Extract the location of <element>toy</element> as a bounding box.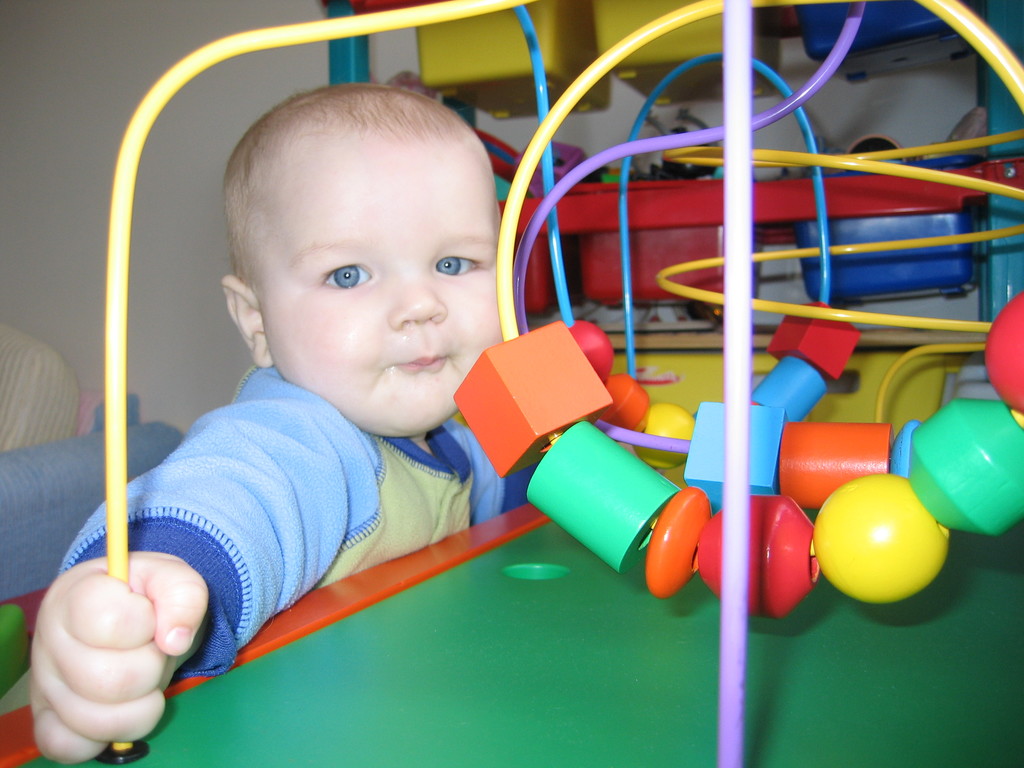
box(893, 392, 1023, 535).
